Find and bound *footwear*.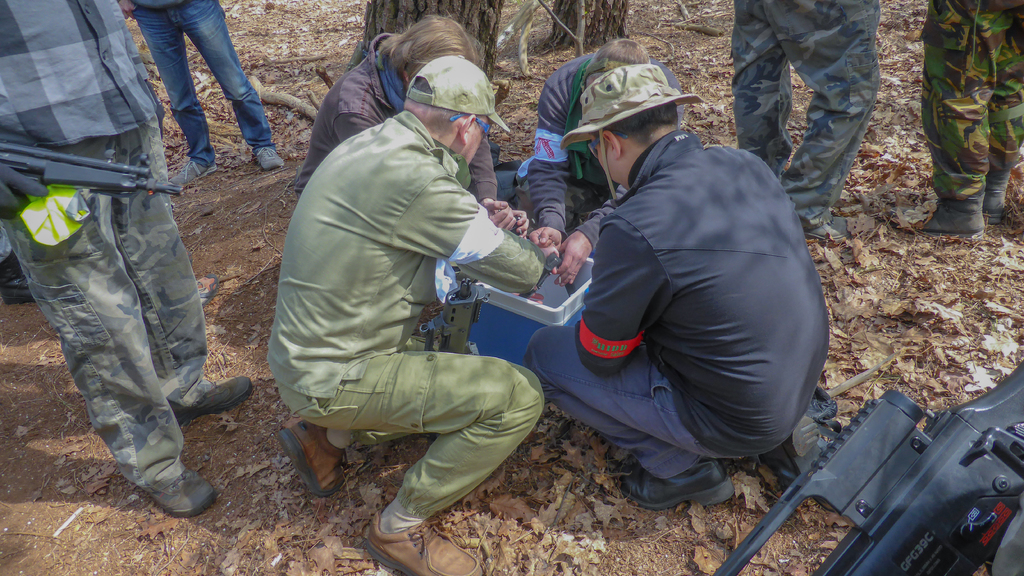
Bound: Rect(762, 415, 821, 491).
